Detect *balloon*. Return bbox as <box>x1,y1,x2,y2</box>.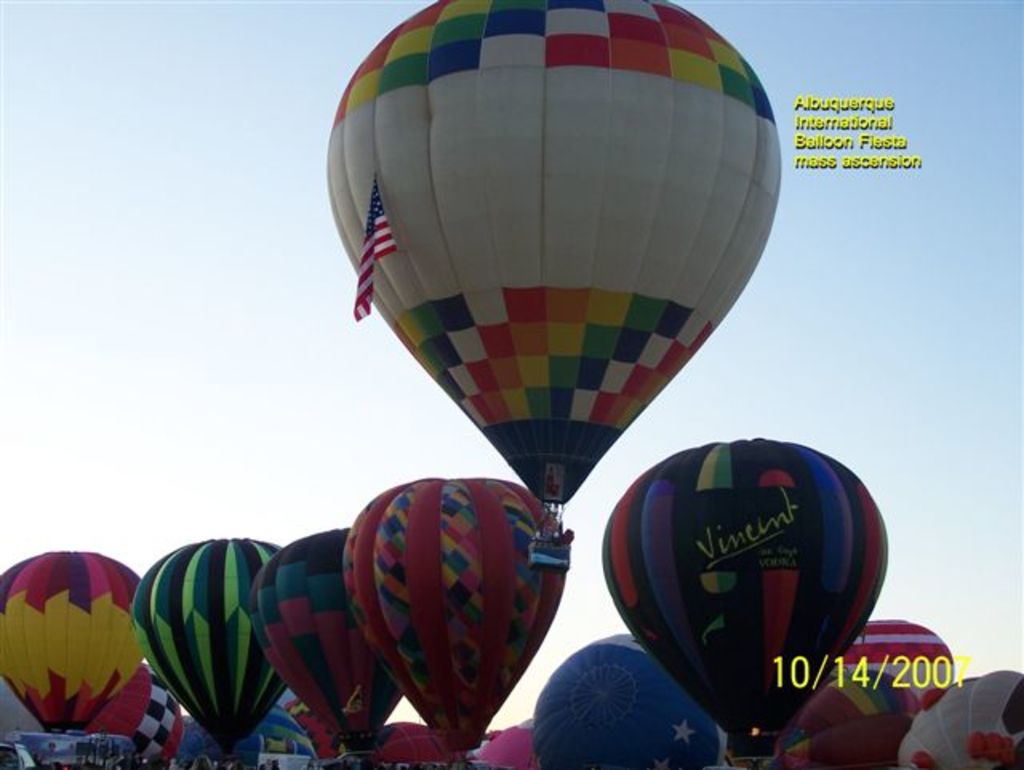
<box>251,527,405,736</box>.
